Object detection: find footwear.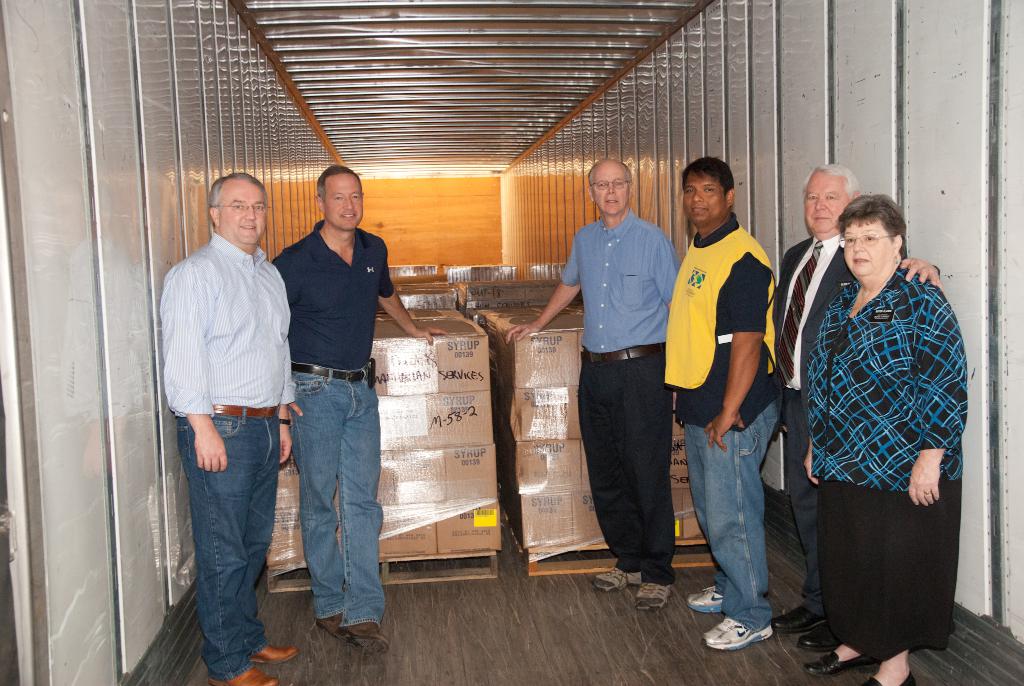
region(798, 620, 842, 658).
